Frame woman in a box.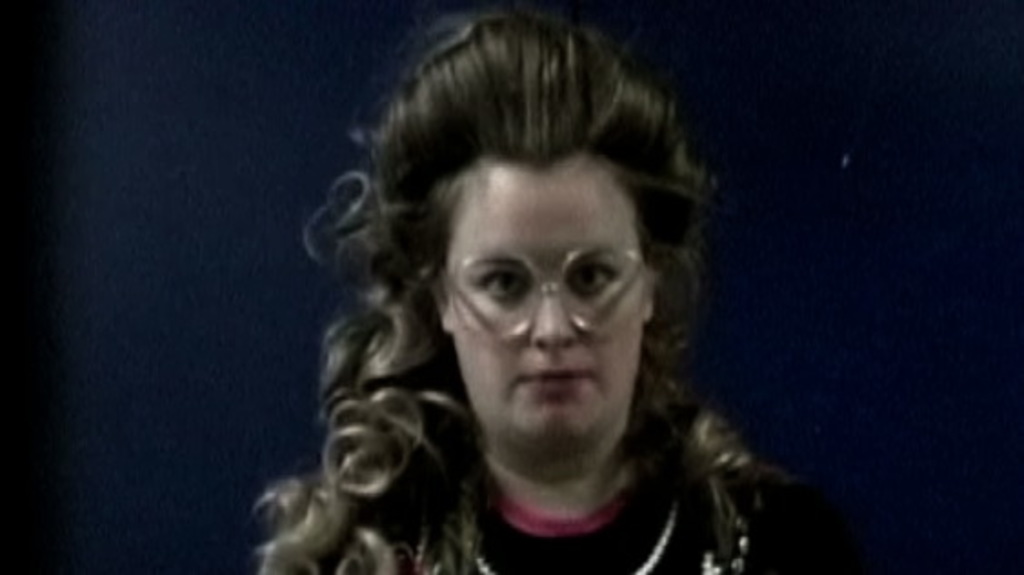
[233, 27, 798, 553].
